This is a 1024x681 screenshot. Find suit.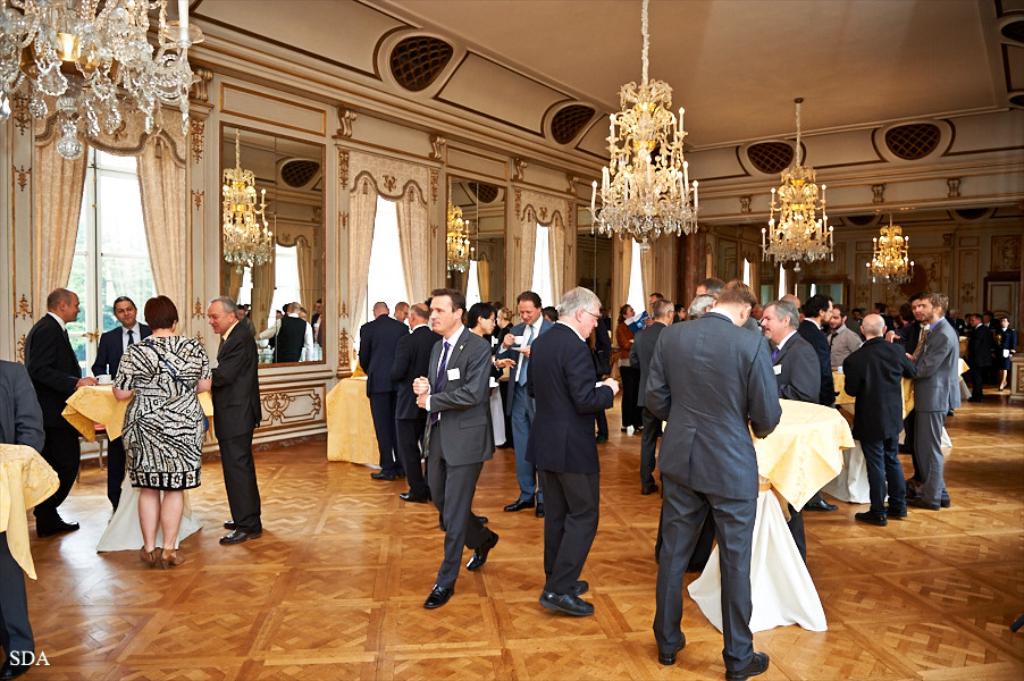
Bounding box: detection(915, 319, 931, 343).
